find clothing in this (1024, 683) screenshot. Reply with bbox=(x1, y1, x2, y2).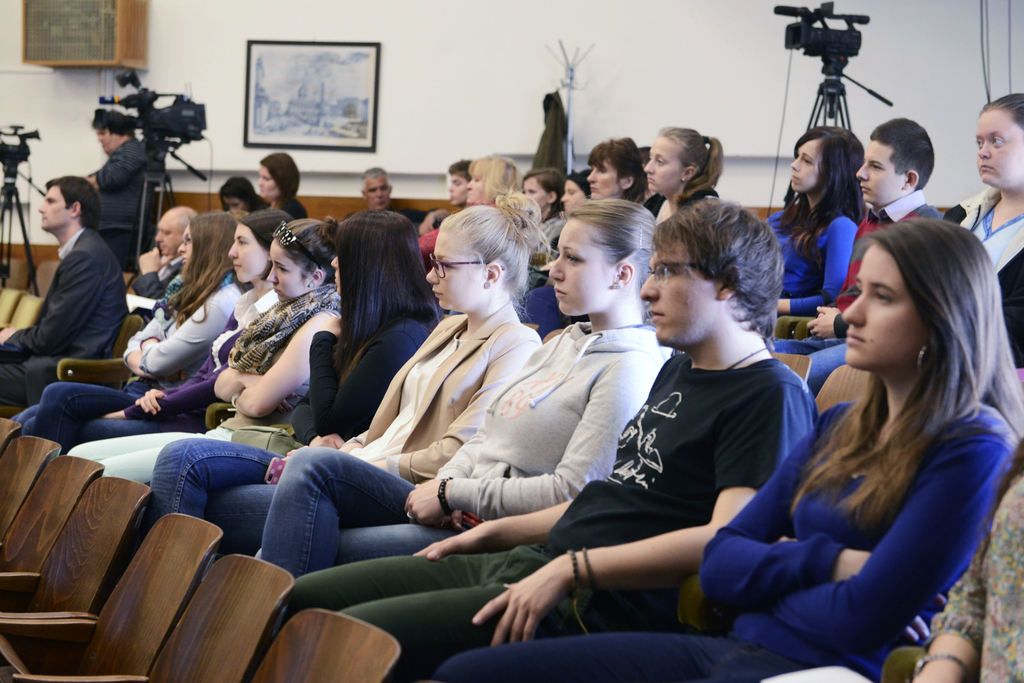
bbox=(287, 356, 808, 675).
